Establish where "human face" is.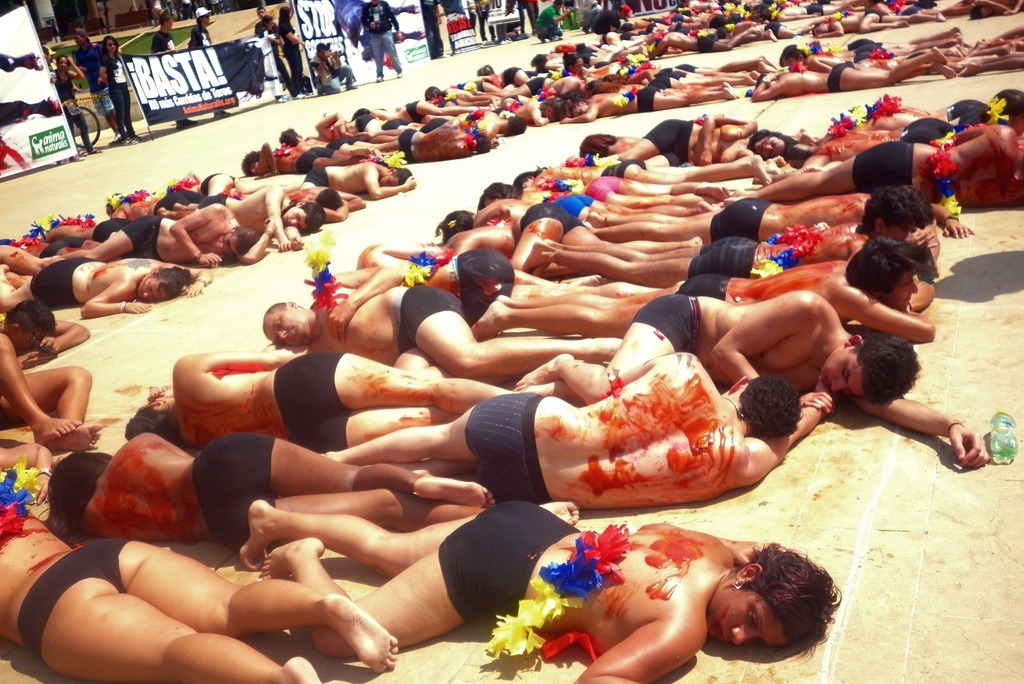
Established at crop(216, 225, 237, 259).
